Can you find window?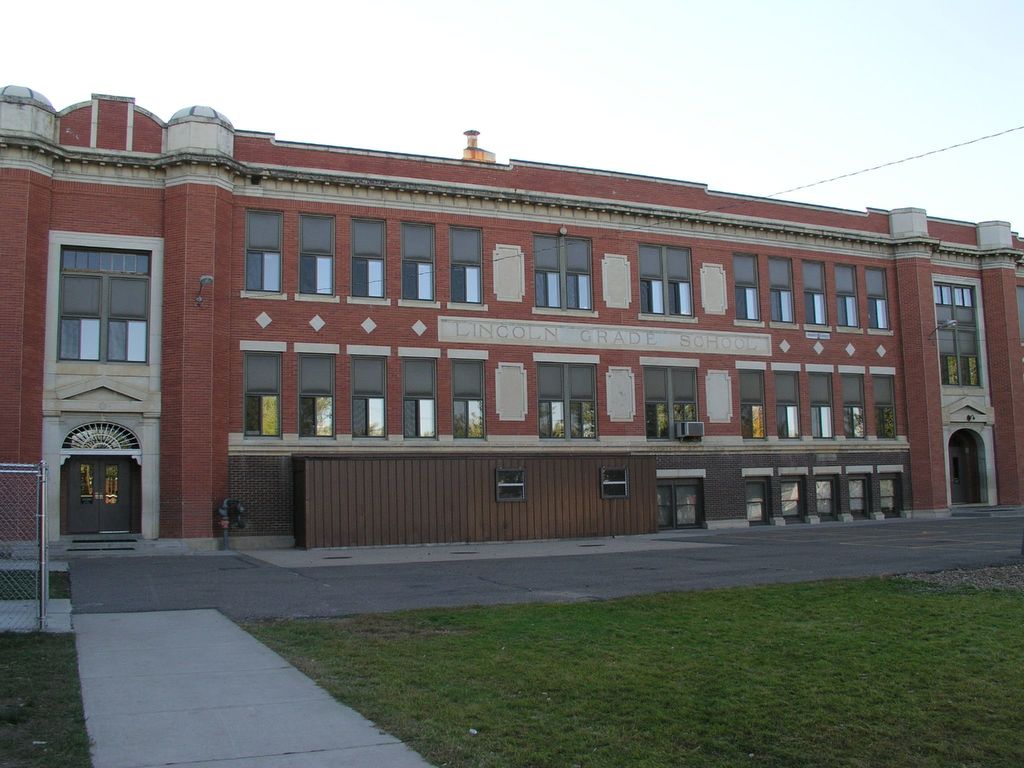
Yes, bounding box: region(783, 479, 800, 516).
